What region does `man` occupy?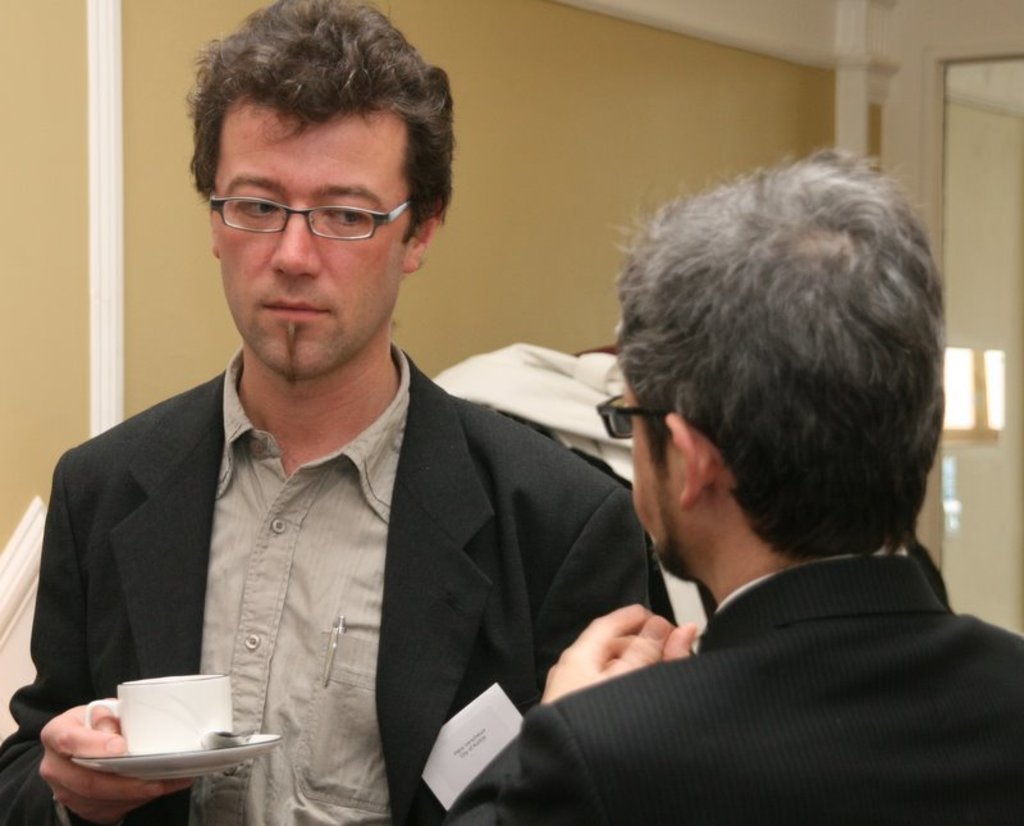
x1=389 y1=132 x2=1002 y2=808.
